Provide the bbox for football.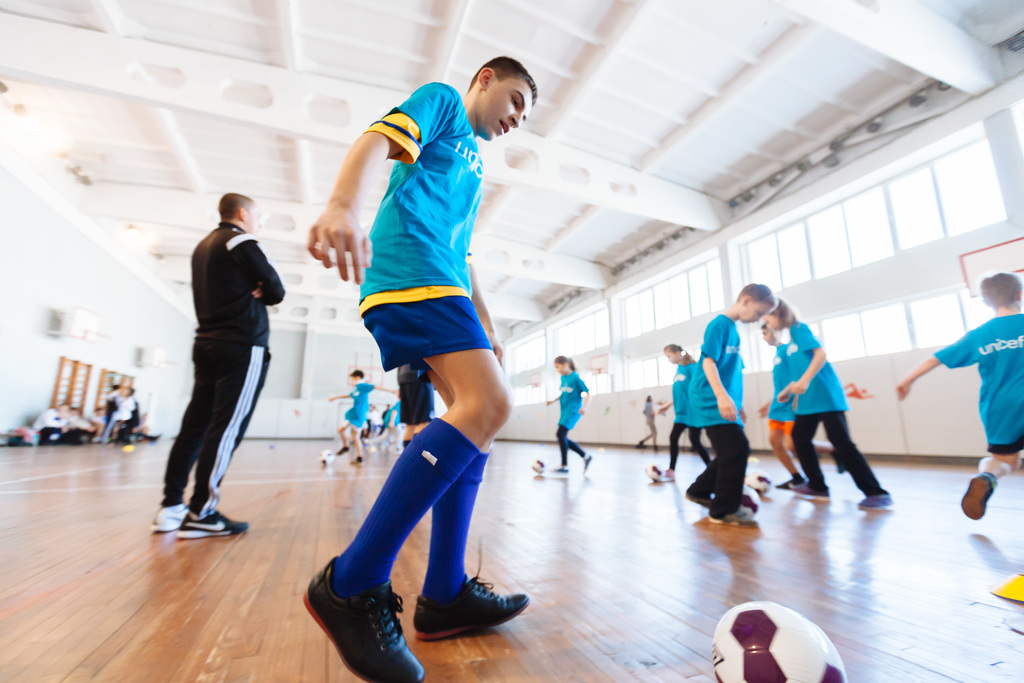
BBox(751, 468, 778, 488).
